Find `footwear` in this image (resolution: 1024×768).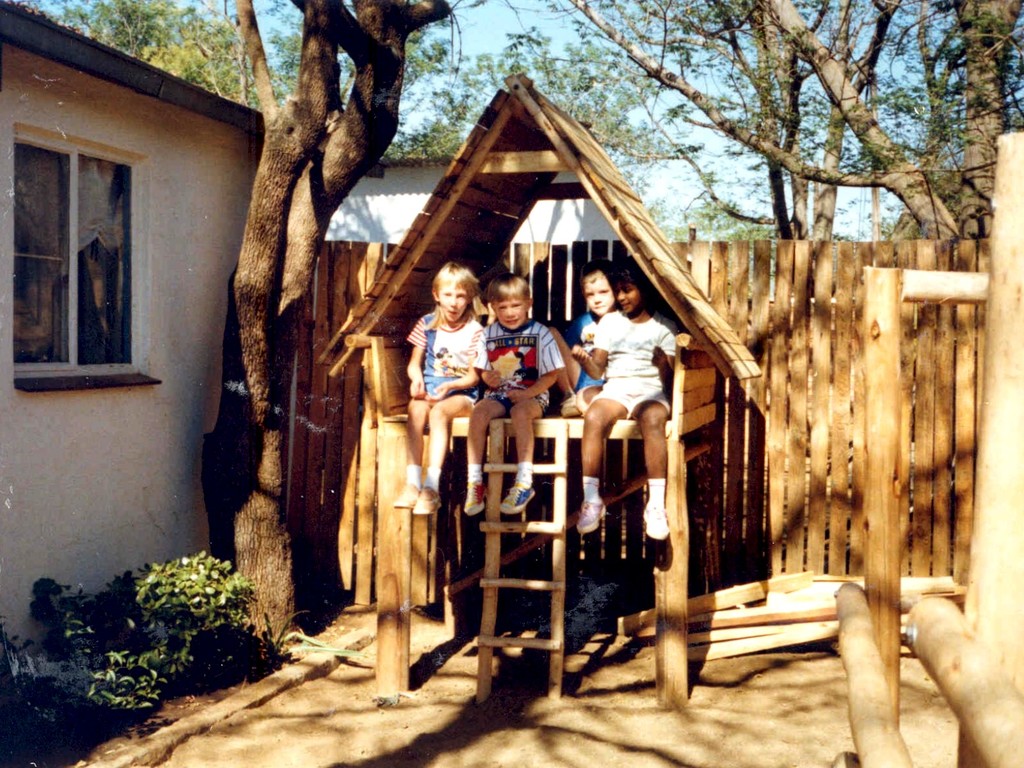
(left=564, top=393, right=584, bottom=414).
